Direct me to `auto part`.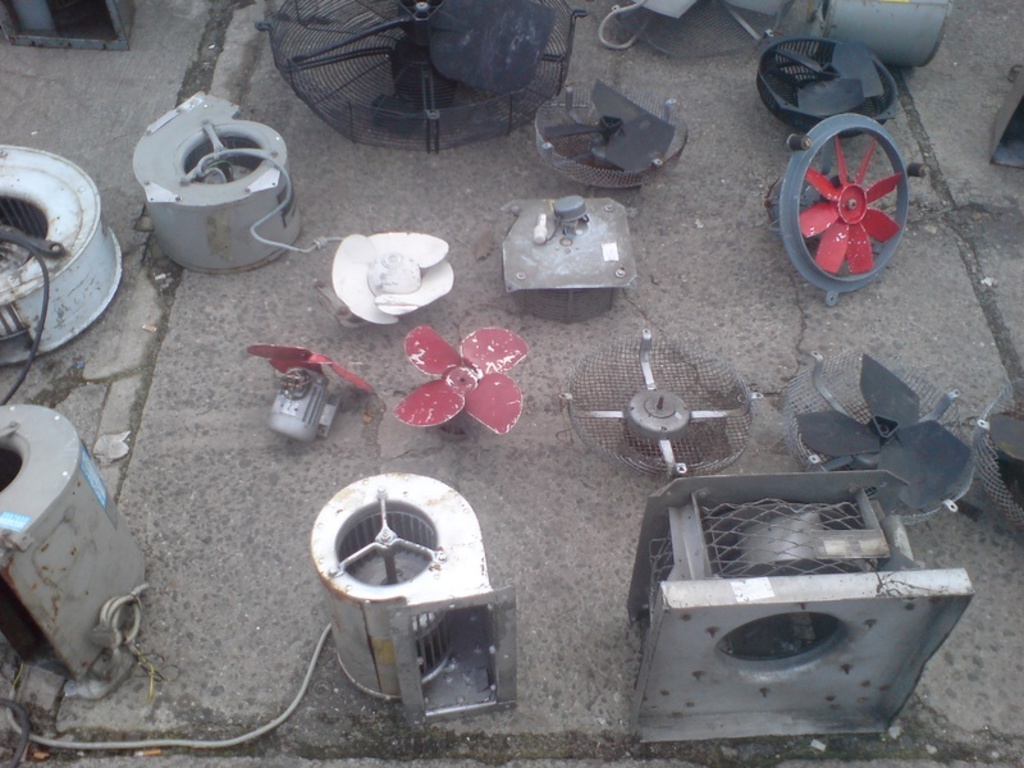
Direction: detection(0, 392, 526, 744).
